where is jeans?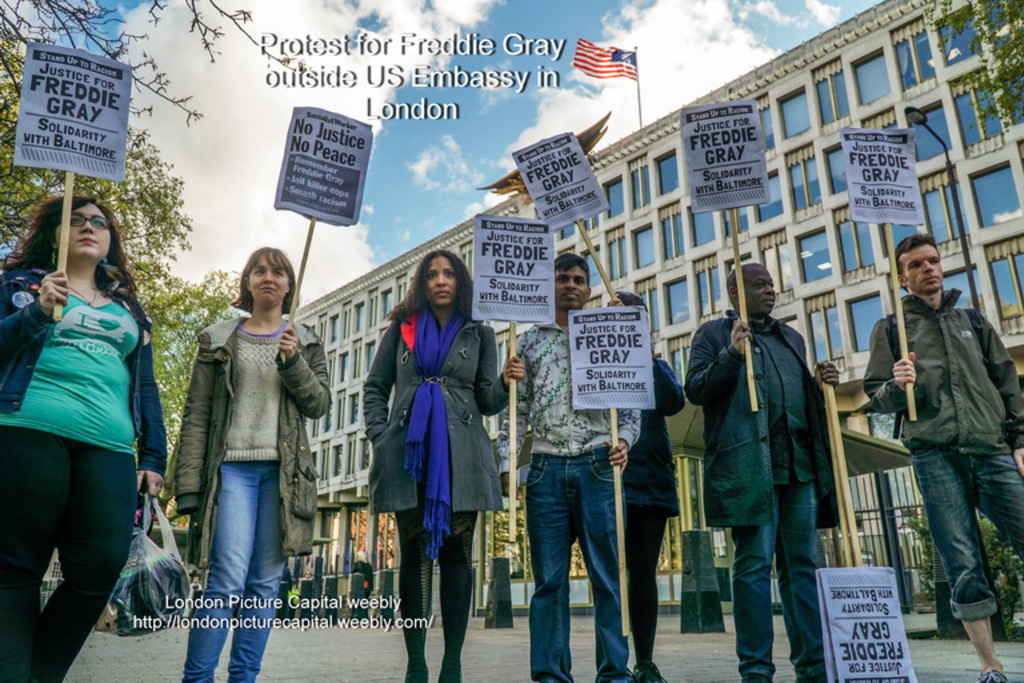
<box>520,439,641,672</box>.
